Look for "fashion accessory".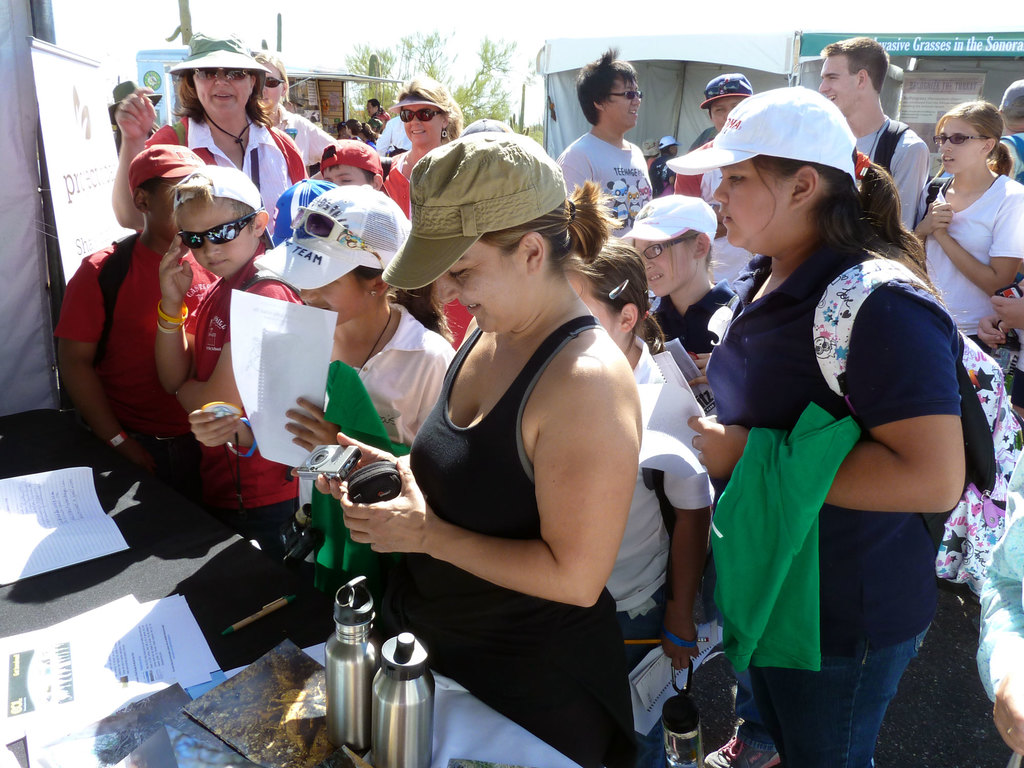
Found: bbox=[128, 139, 207, 192].
